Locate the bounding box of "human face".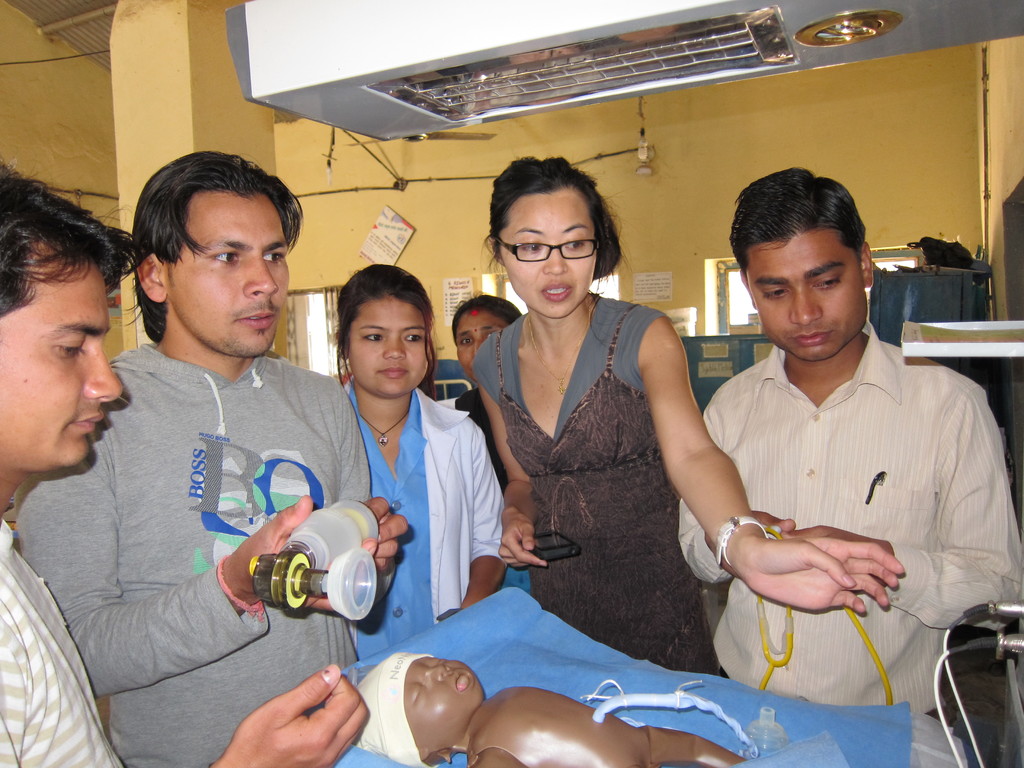
Bounding box: region(349, 292, 436, 396).
